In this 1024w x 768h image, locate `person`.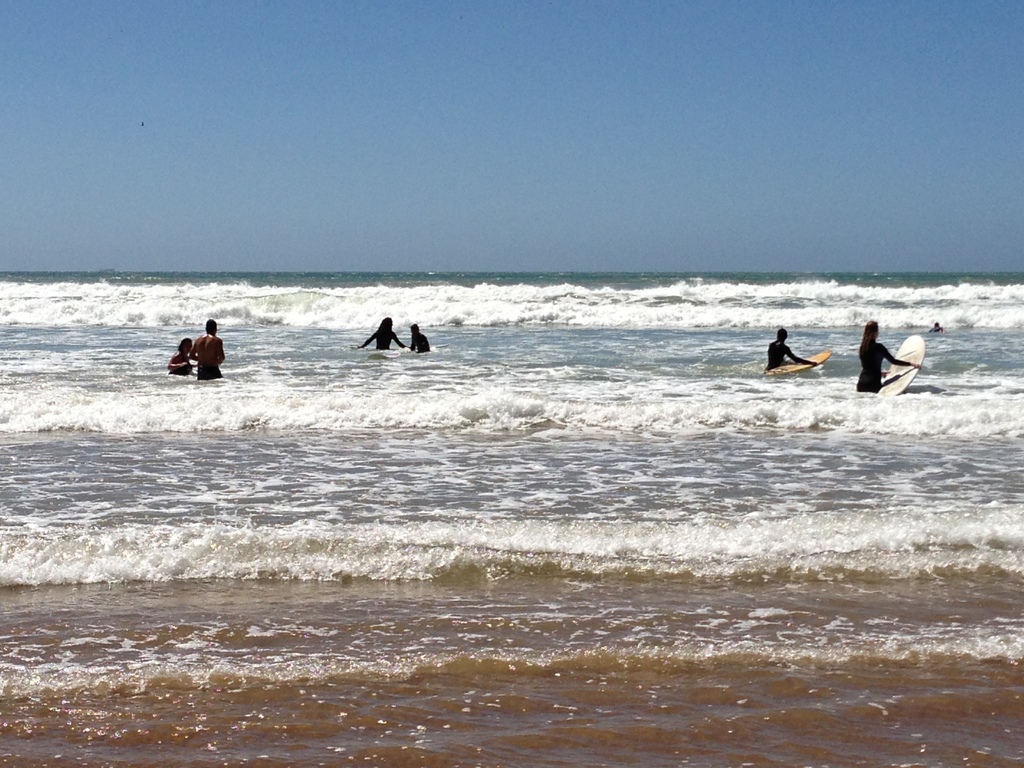
Bounding box: (764,327,820,378).
